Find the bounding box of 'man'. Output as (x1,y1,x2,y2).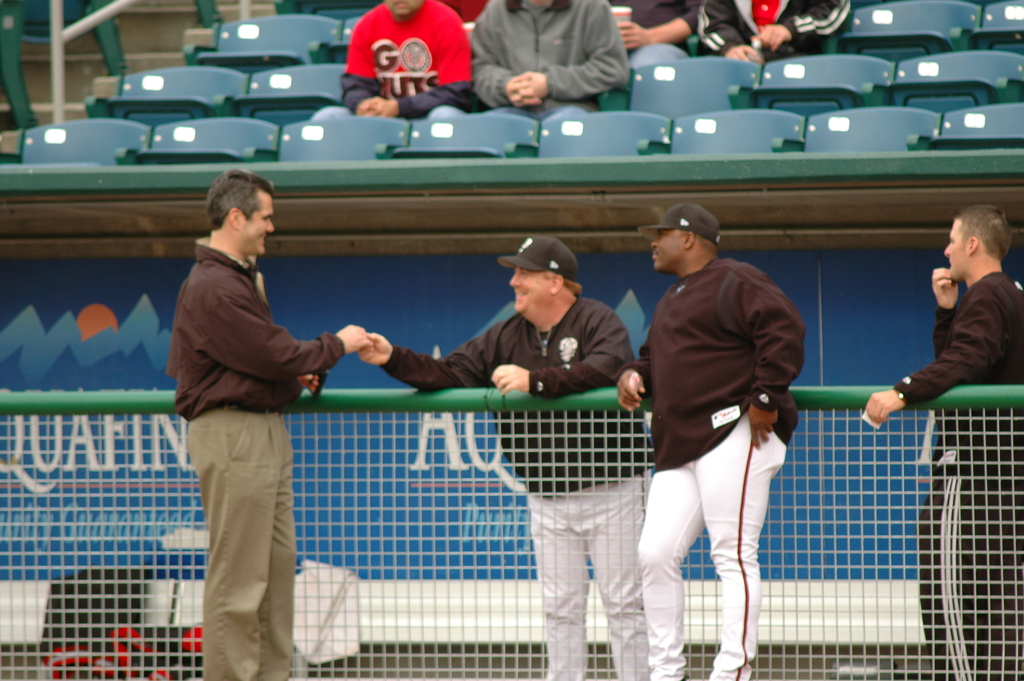
(613,199,816,680).
